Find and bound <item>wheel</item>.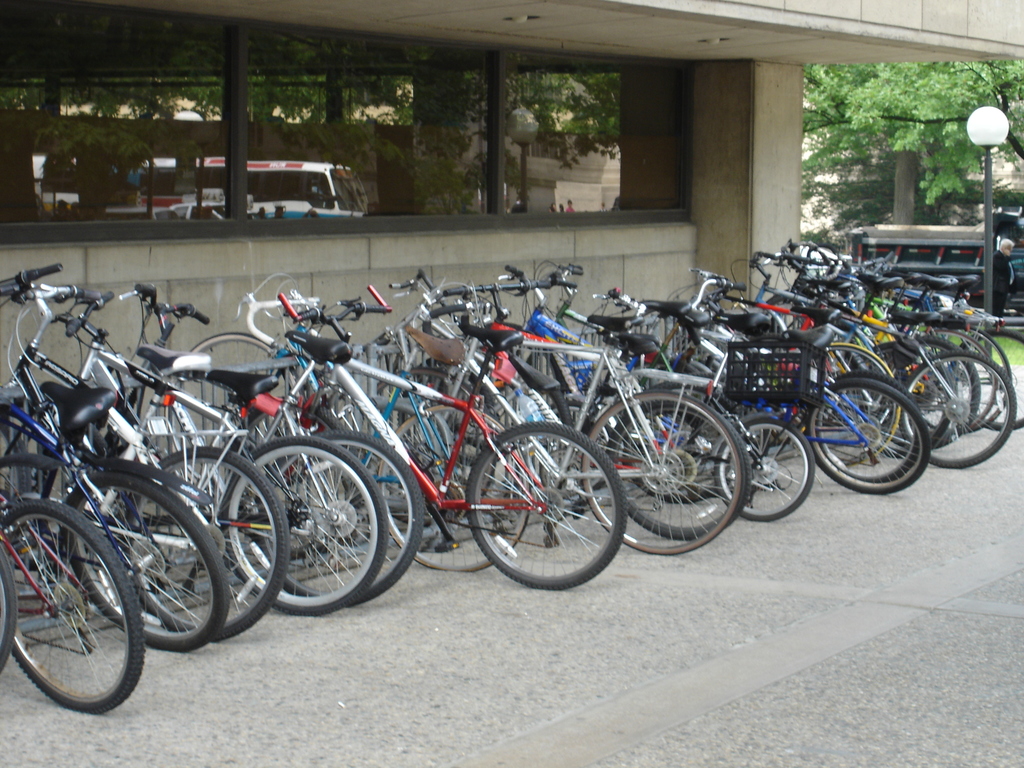
Bound: select_region(899, 357, 1020, 468).
